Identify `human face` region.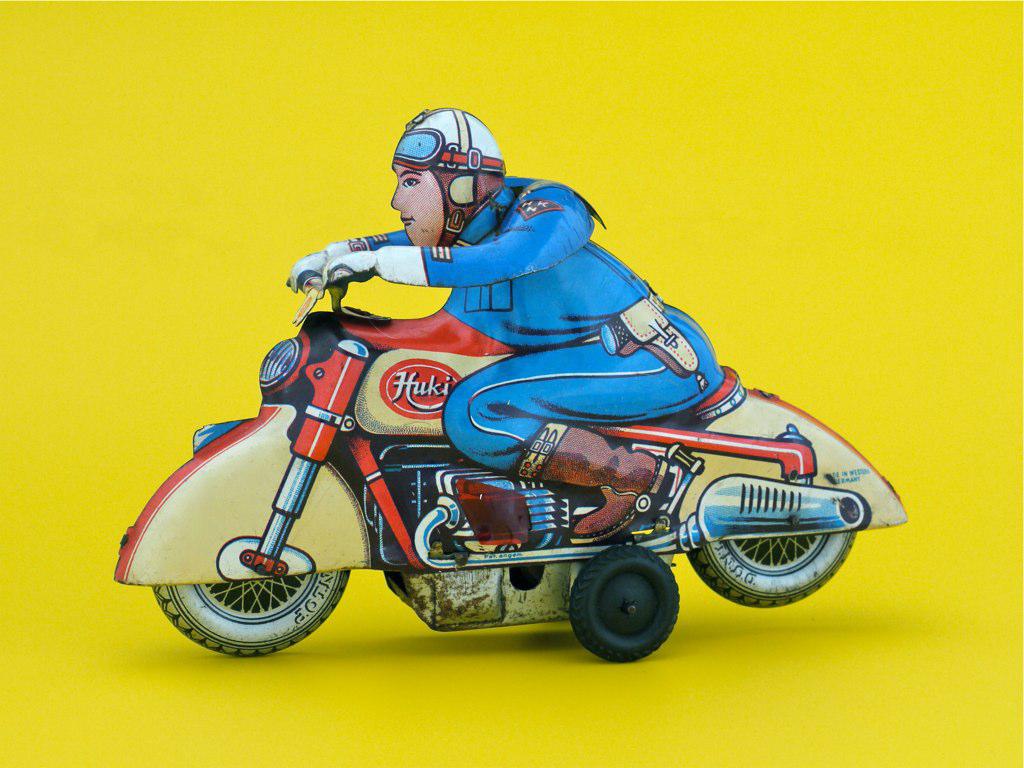
Region: (x1=392, y1=149, x2=453, y2=246).
